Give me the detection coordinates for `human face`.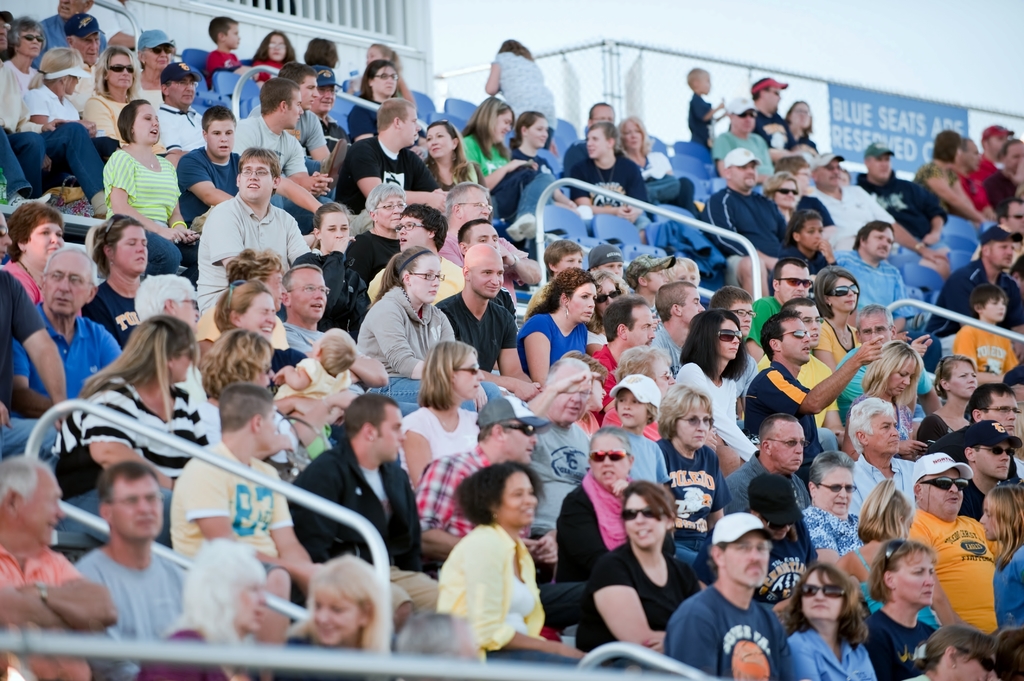
557,247,582,272.
